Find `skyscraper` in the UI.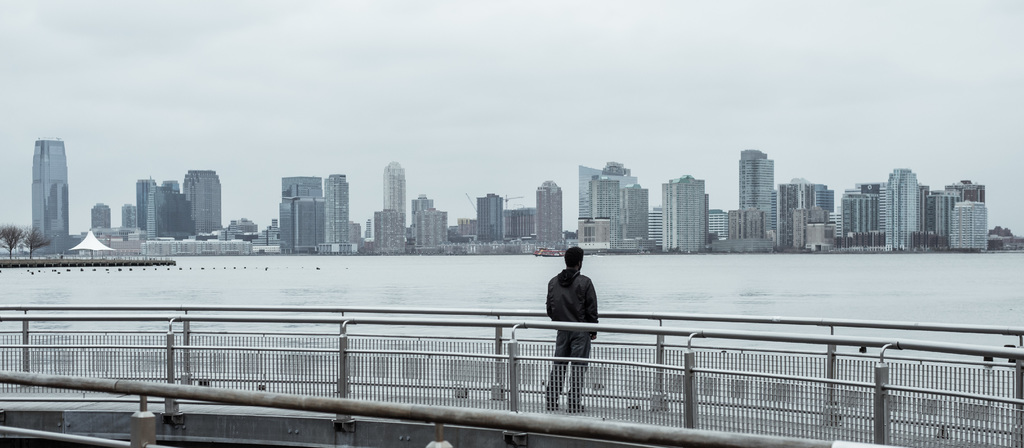
UI element at region(318, 169, 351, 250).
